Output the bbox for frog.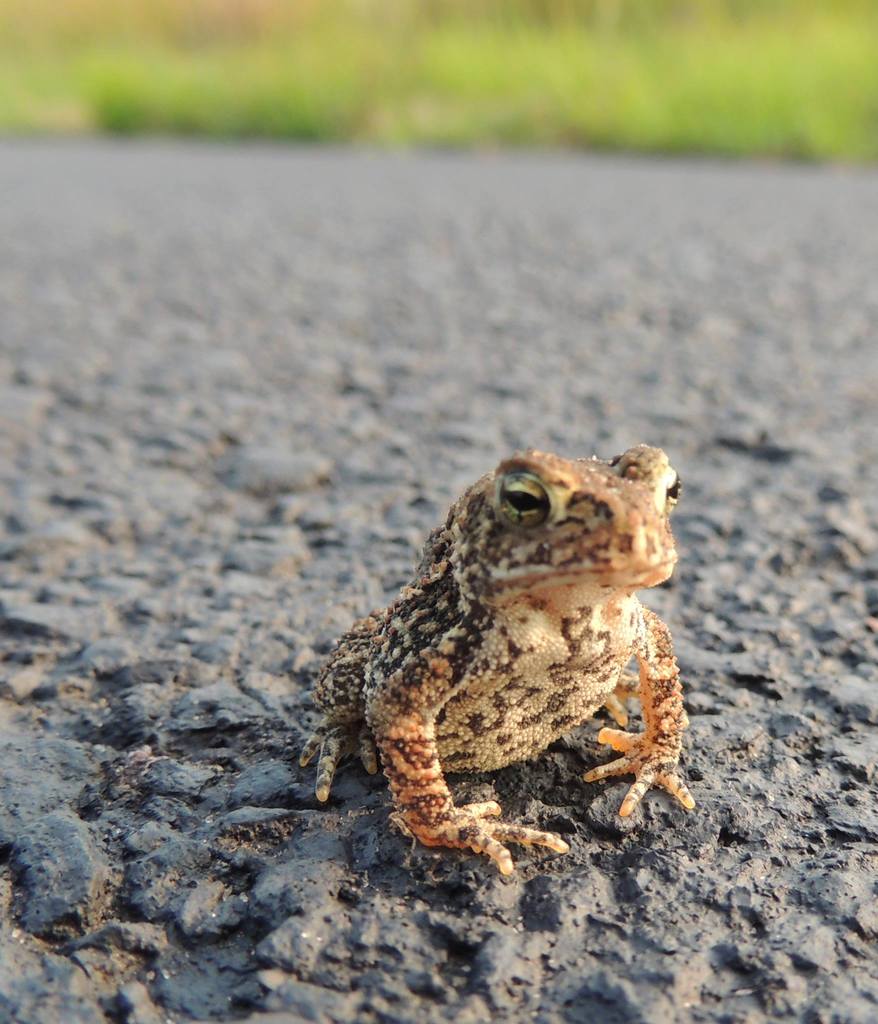
bbox=[297, 444, 698, 874].
